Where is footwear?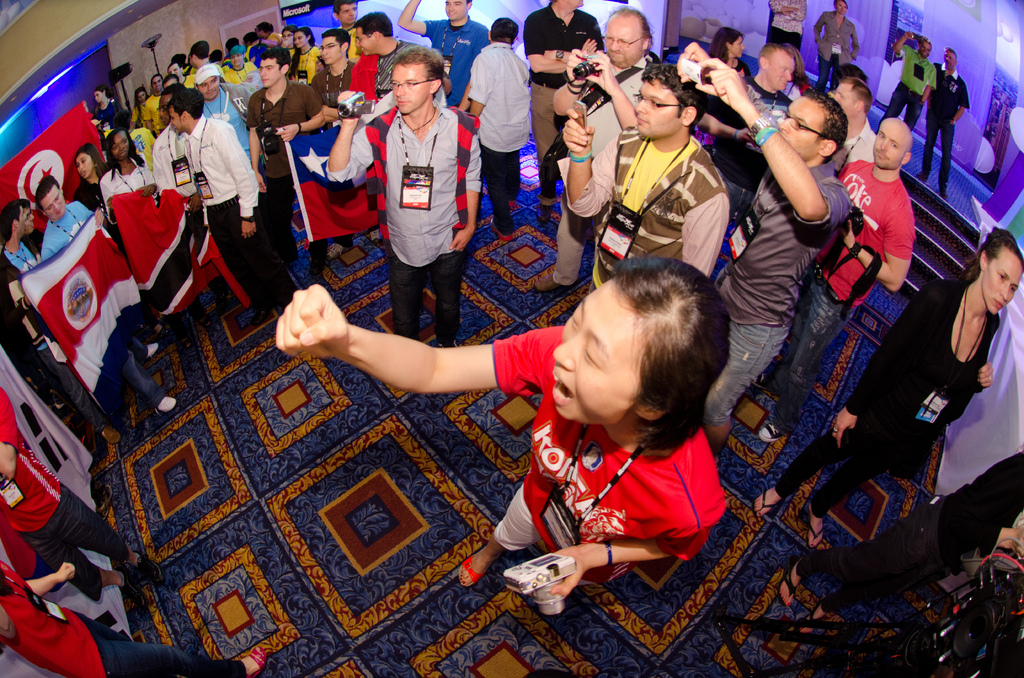
[532, 271, 563, 295].
